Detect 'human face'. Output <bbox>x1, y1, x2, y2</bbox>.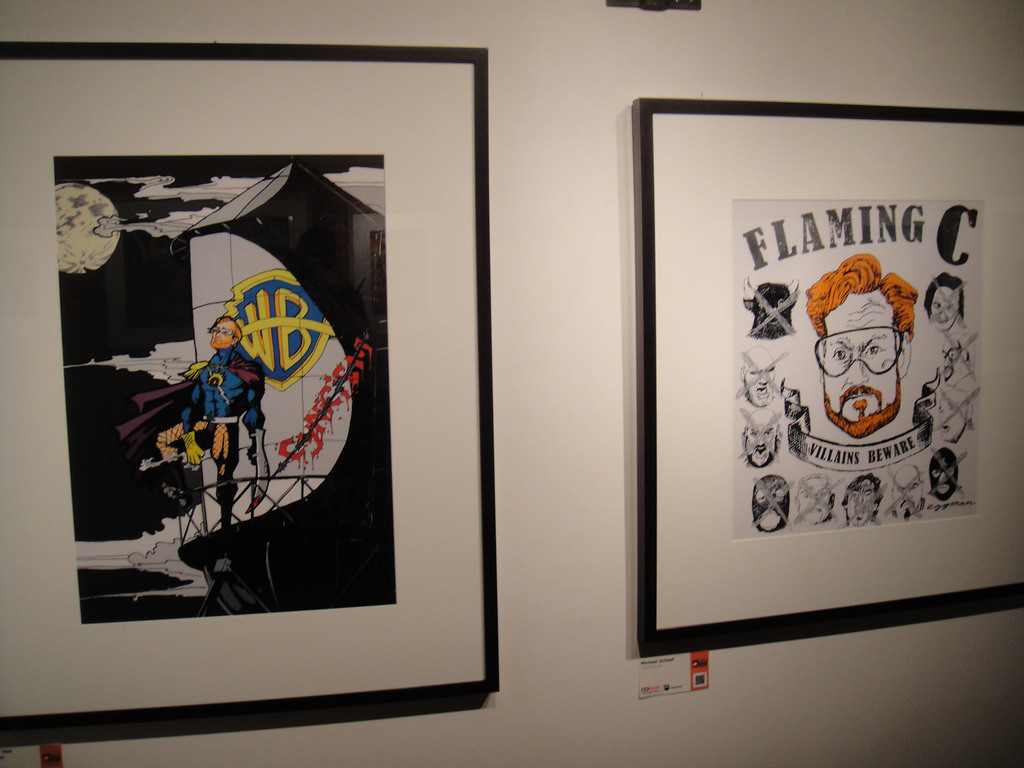
<bbox>942, 339, 964, 384</bbox>.
